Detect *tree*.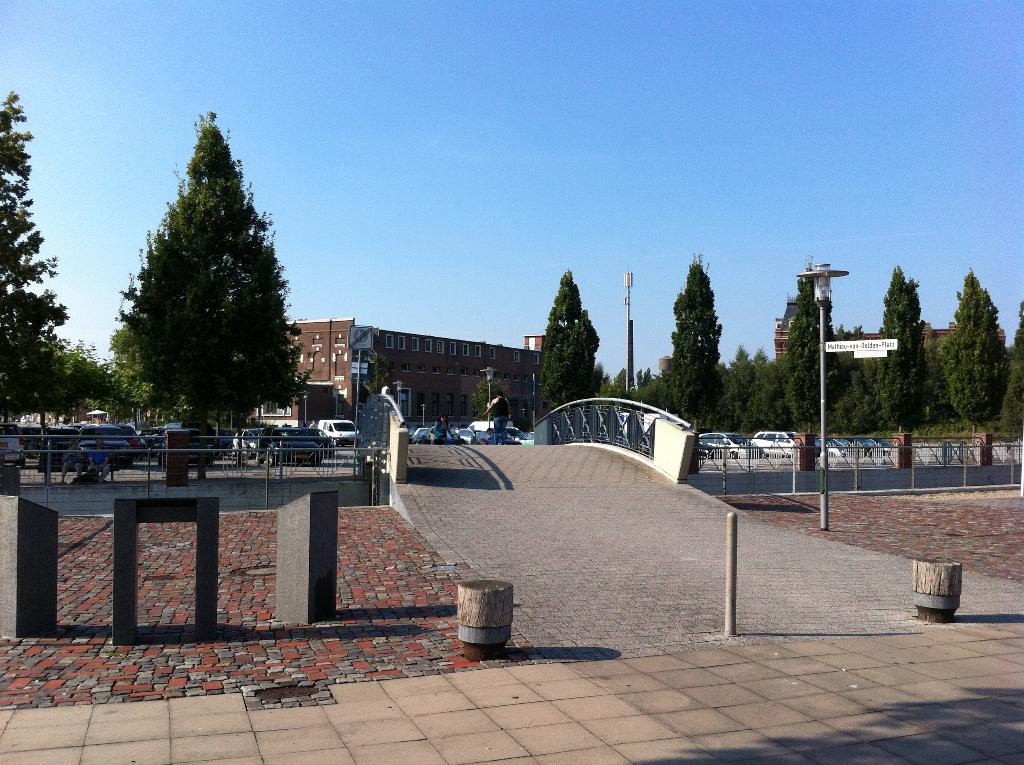
Detected at 885,258,938,435.
